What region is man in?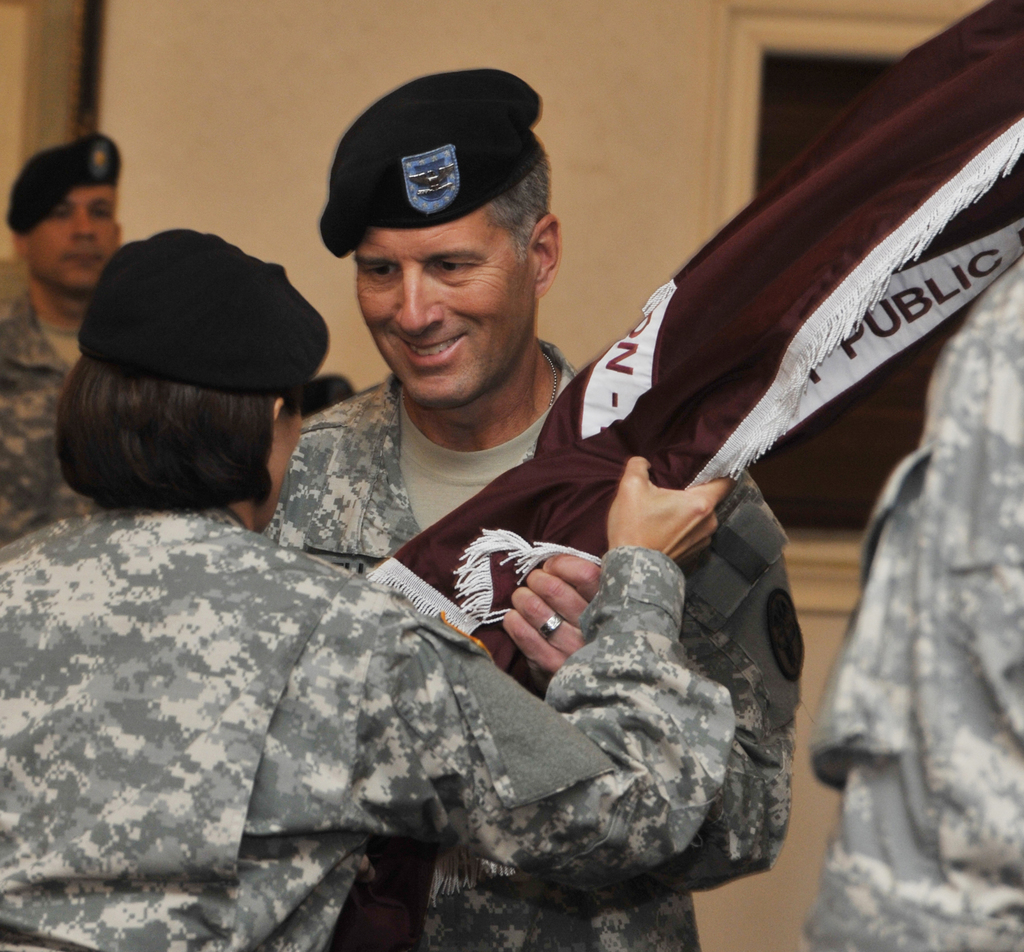
<box>271,55,804,951</box>.
